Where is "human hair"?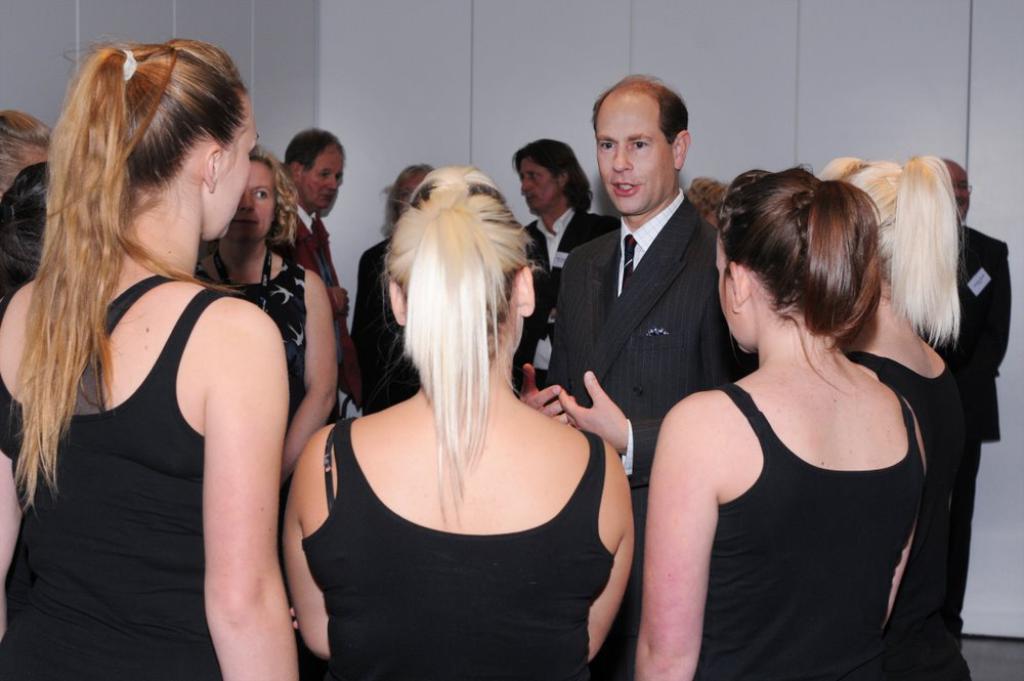
<bbox>683, 175, 723, 217</bbox>.
